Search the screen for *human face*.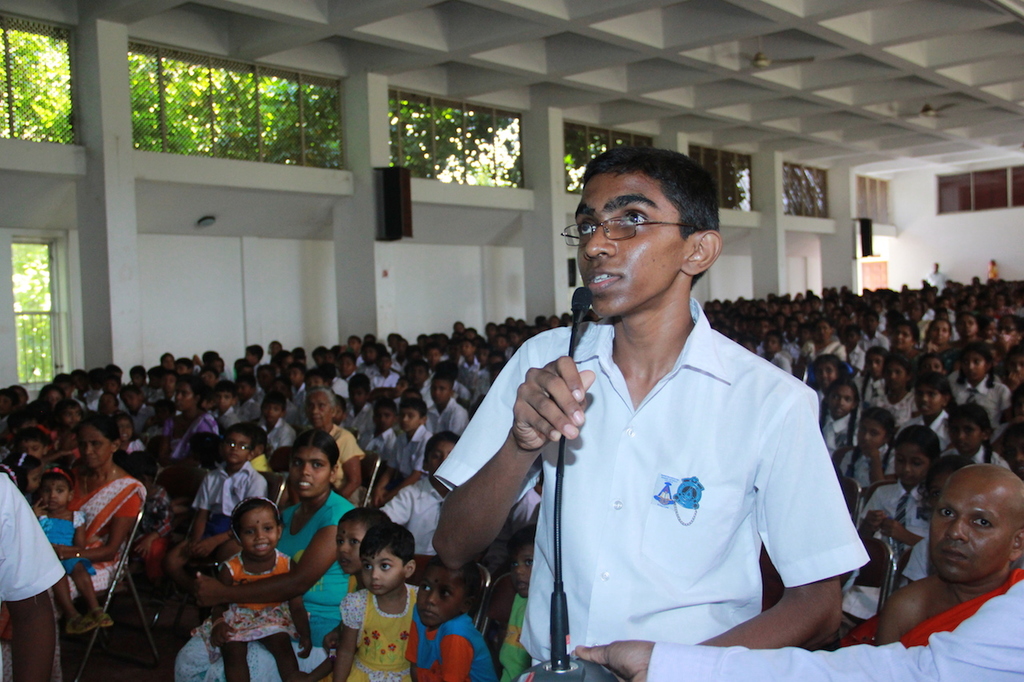
Found at (left=830, top=385, right=856, bottom=419).
